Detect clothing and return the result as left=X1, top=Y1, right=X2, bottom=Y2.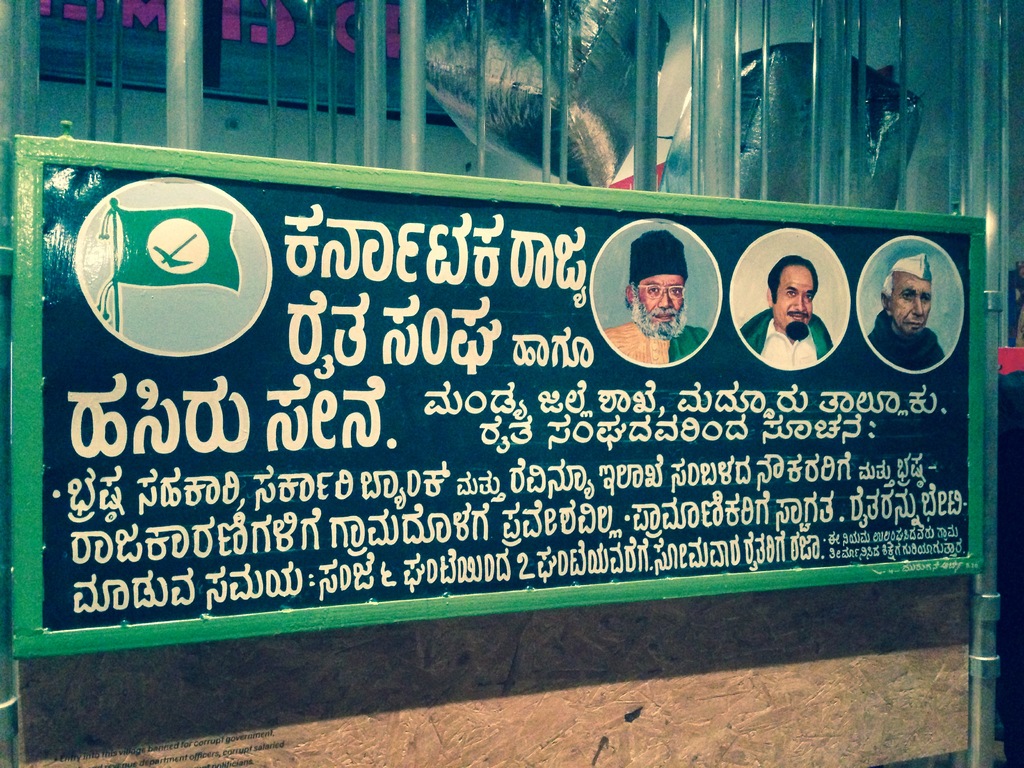
left=600, top=318, right=710, bottom=369.
